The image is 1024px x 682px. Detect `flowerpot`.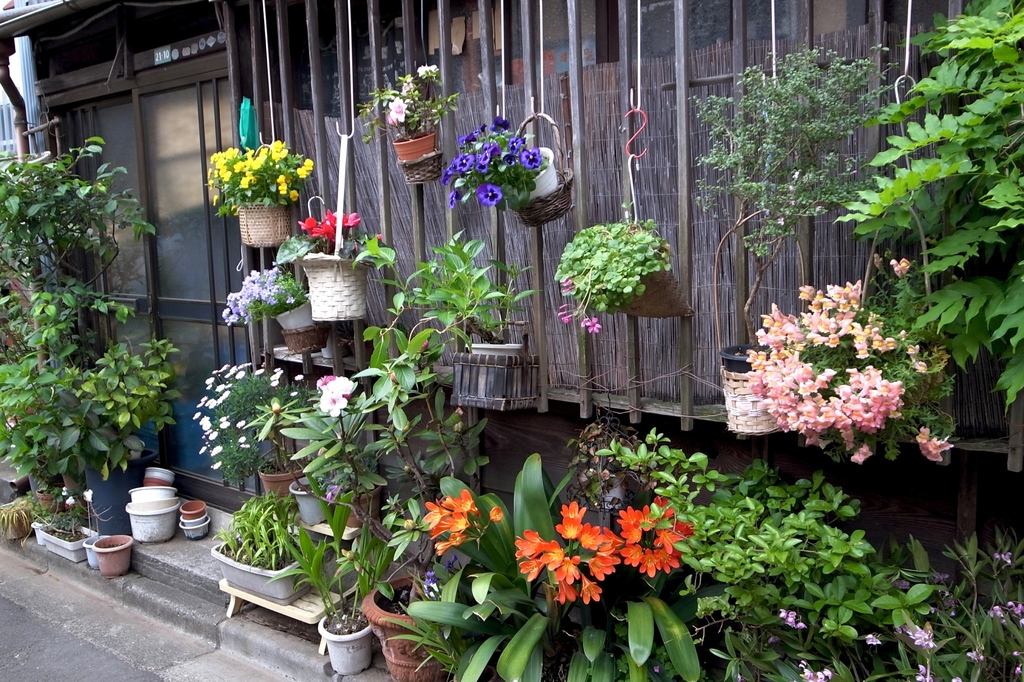
Detection: box(716, 337, 765, 374).
